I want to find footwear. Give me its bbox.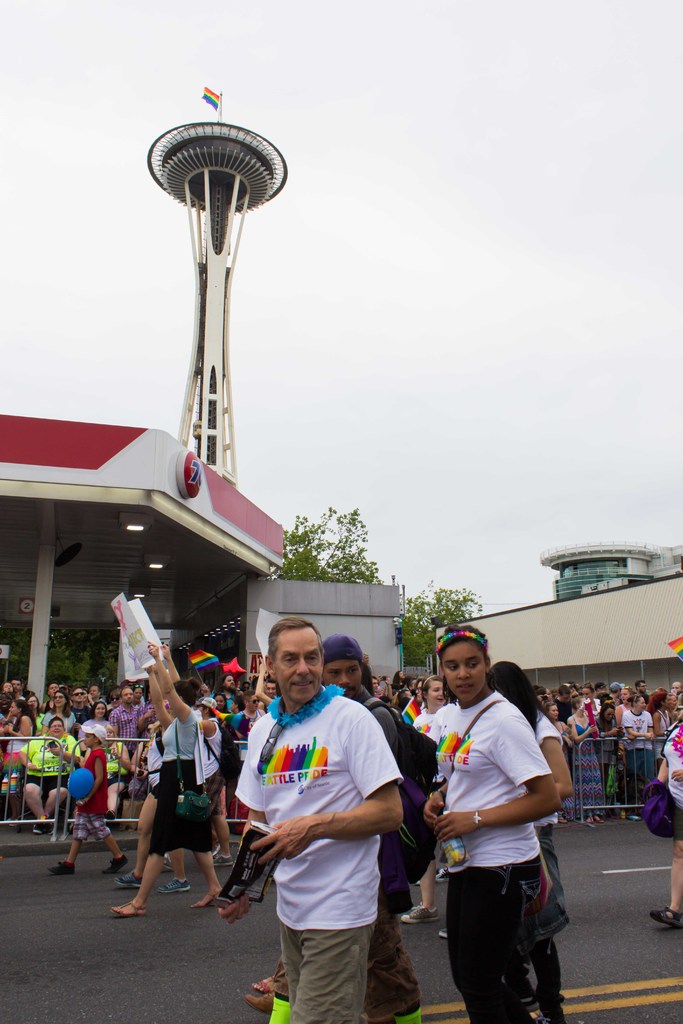
251 977 282 995.
